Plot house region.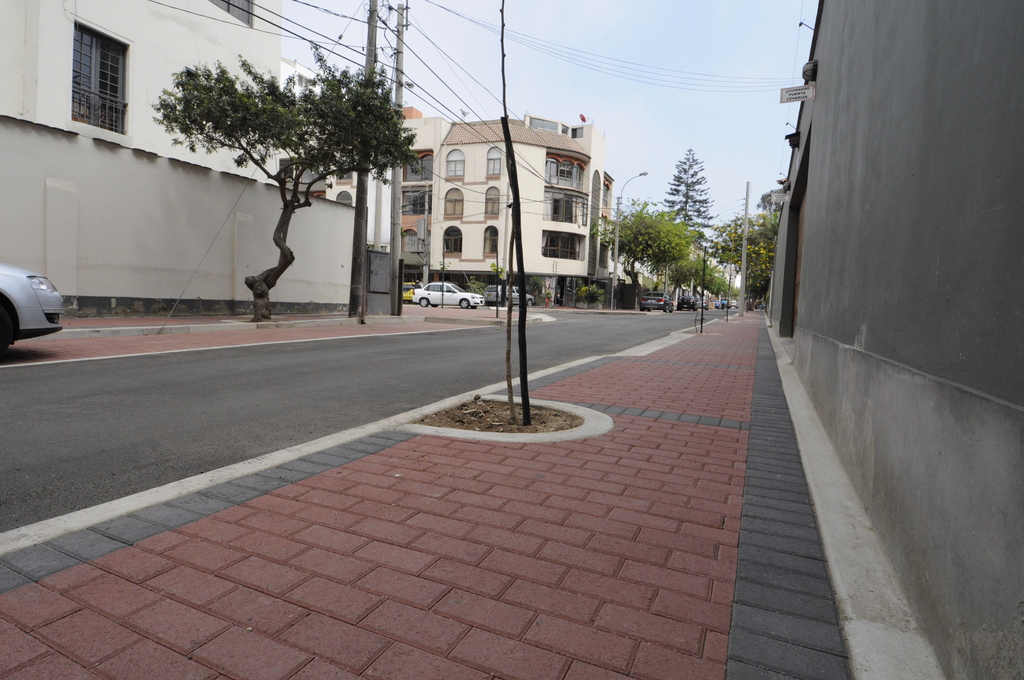
Plotted at bbox=[1, 0, 356, 321].
